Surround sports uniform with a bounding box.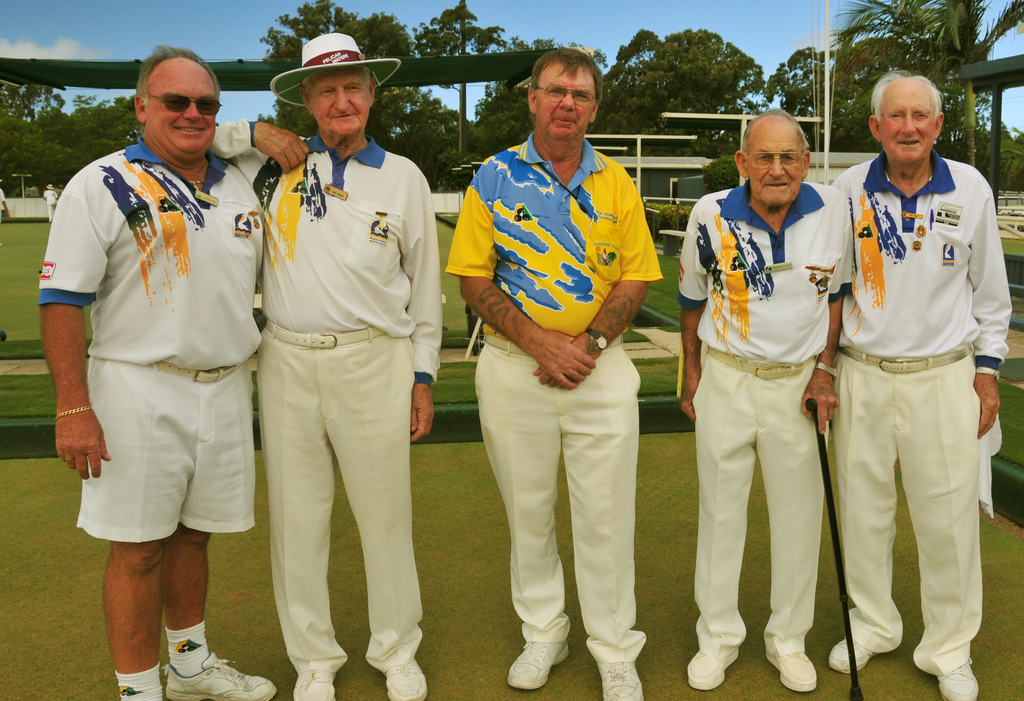
bbox(820, 70, 1007, 692).
